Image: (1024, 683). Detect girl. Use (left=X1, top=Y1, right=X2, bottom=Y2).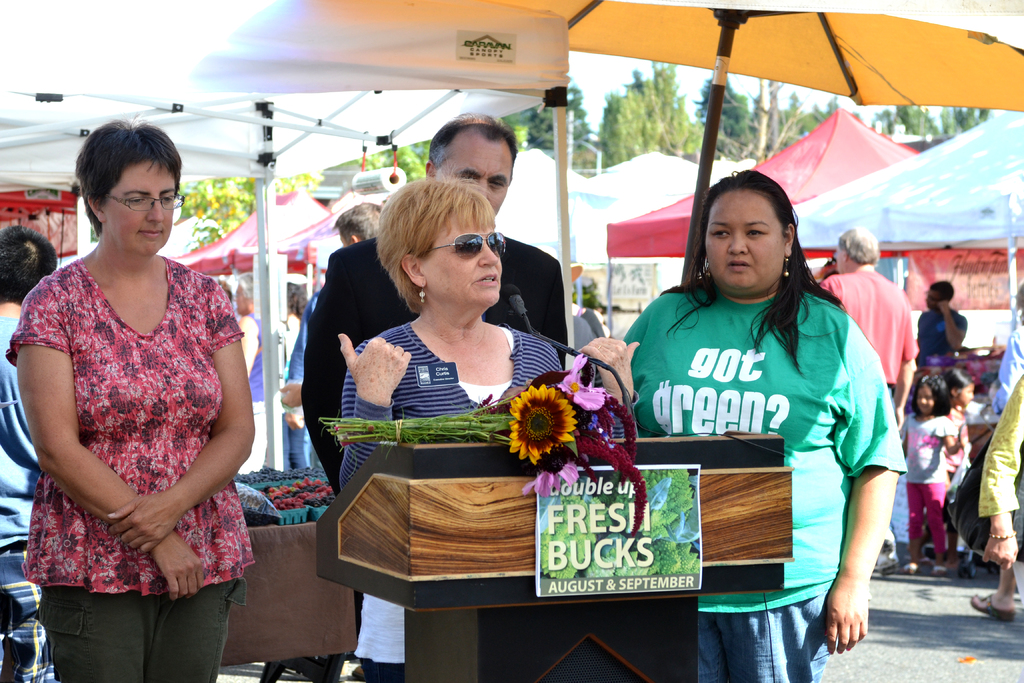
(left=897, top=372, right=960, bottom=574).
